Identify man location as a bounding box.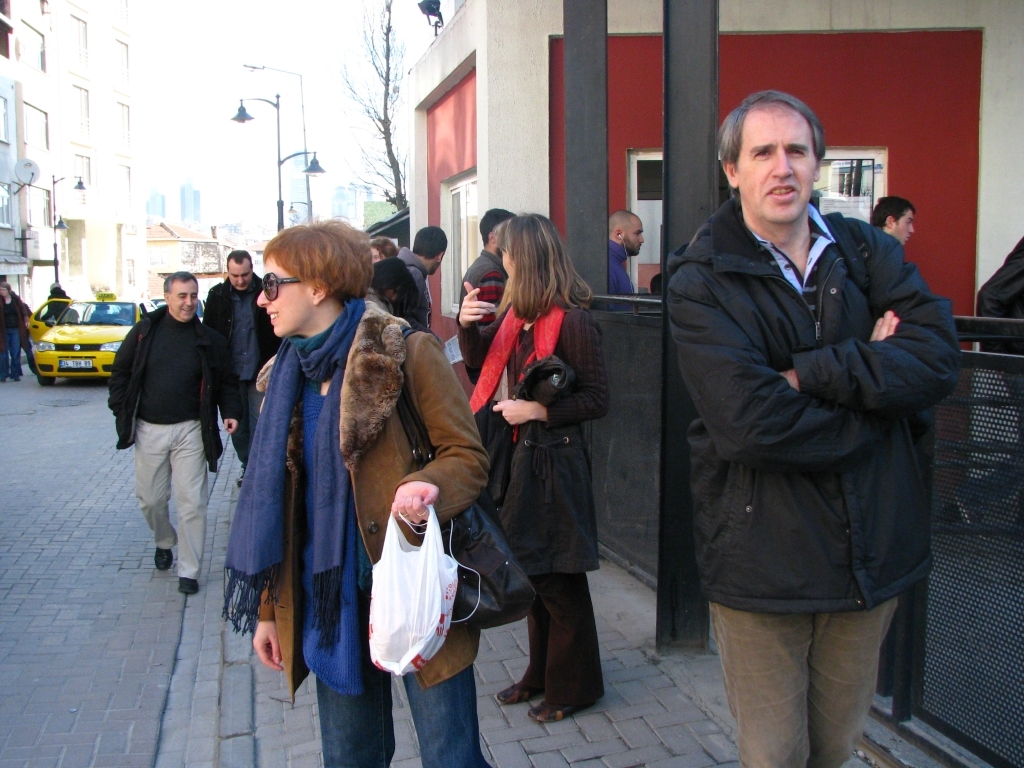
203 247 276 481.
